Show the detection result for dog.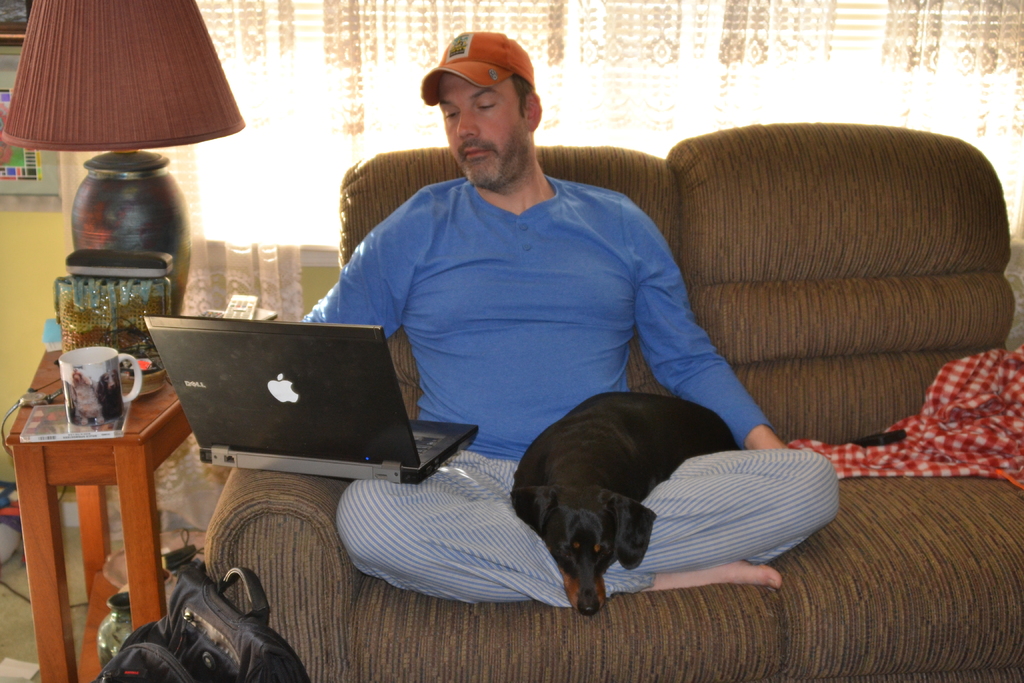
[left=61, top=378, right=77, bottom=425].
